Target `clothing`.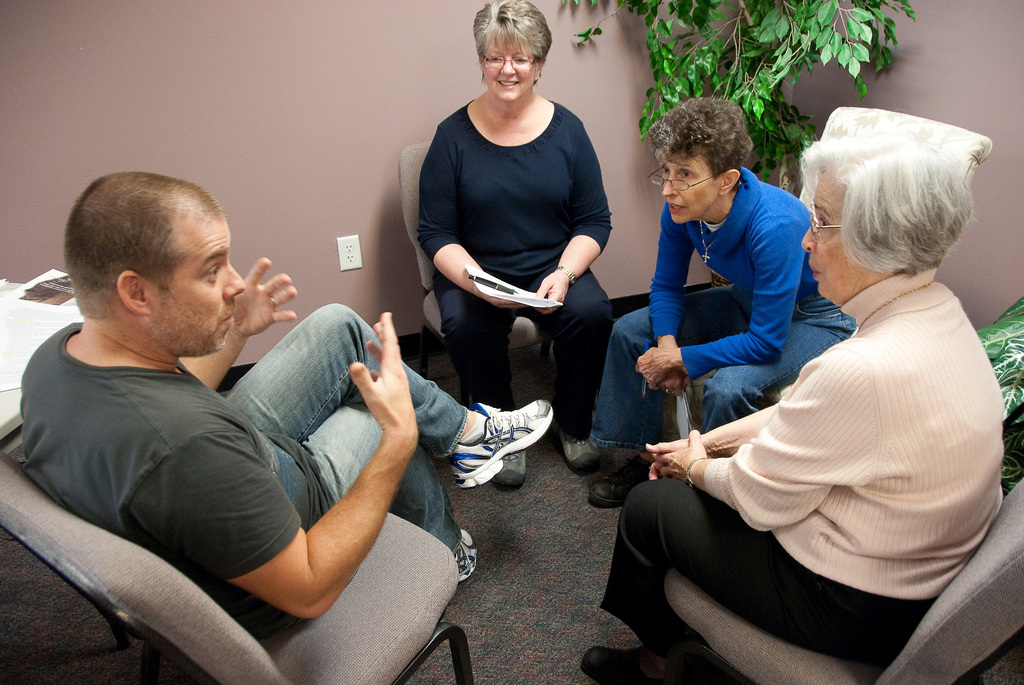
Target region: detection(595, 264, 1015, 684).
